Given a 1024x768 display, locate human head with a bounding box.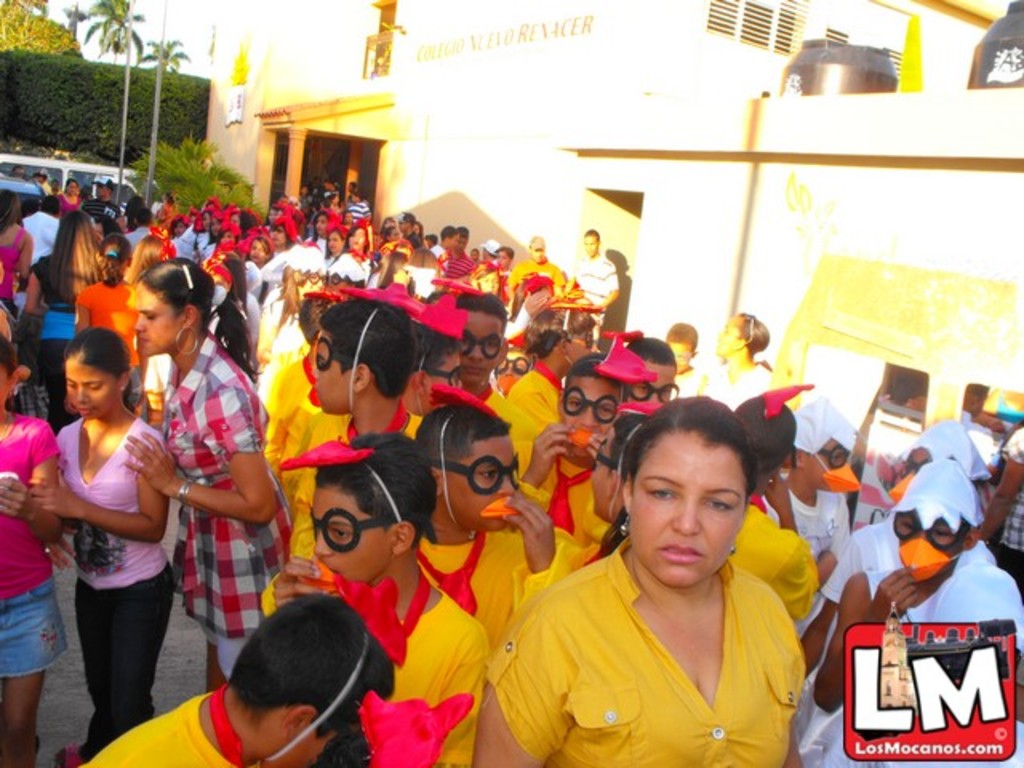
Located: select_region(451, 291, 509, 379).
